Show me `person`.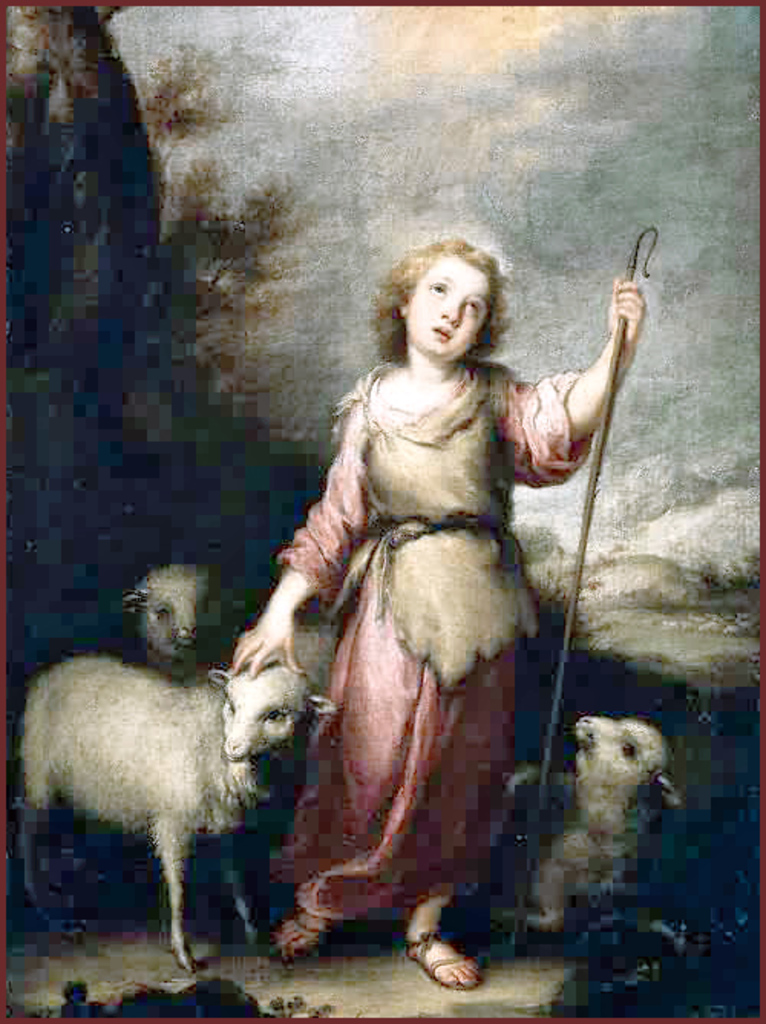
`person` is here: [224,230,648,996].
